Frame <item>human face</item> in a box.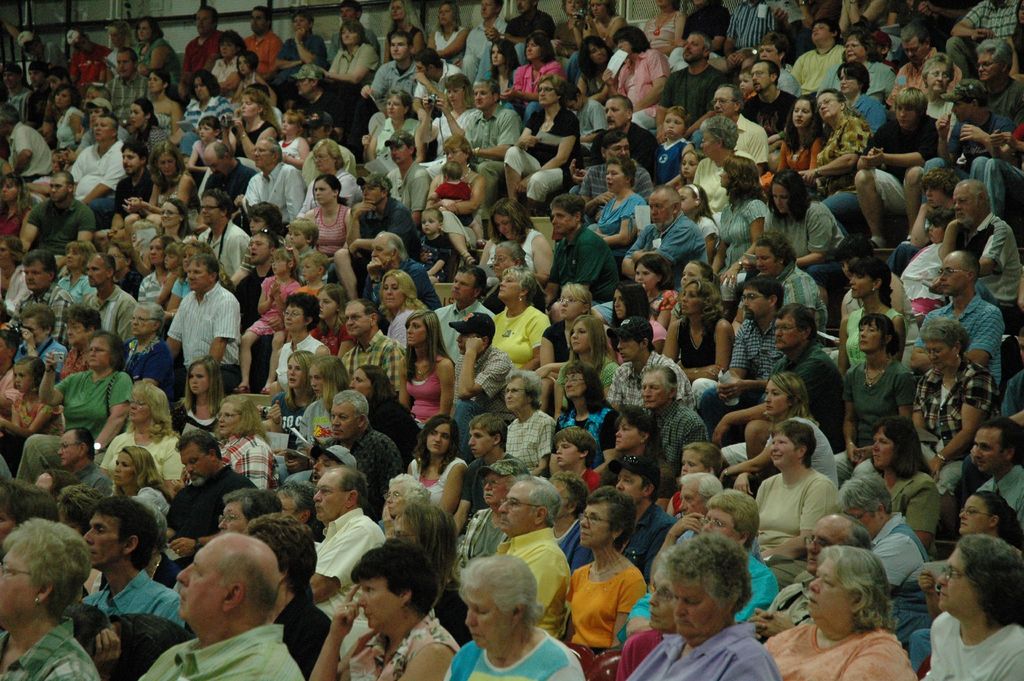
<bbox>515, 0, 536, 12</bbox>.
